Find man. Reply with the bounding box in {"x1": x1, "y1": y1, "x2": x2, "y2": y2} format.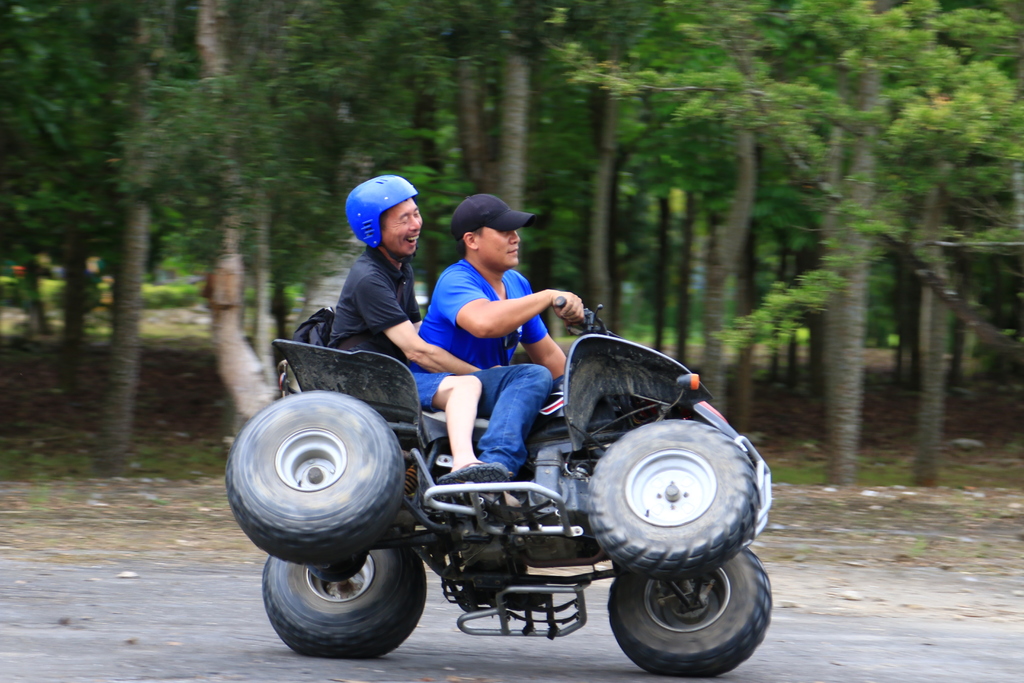
{"x1": 420, "y1": 192, "x2": 583, "y2": 481}.
